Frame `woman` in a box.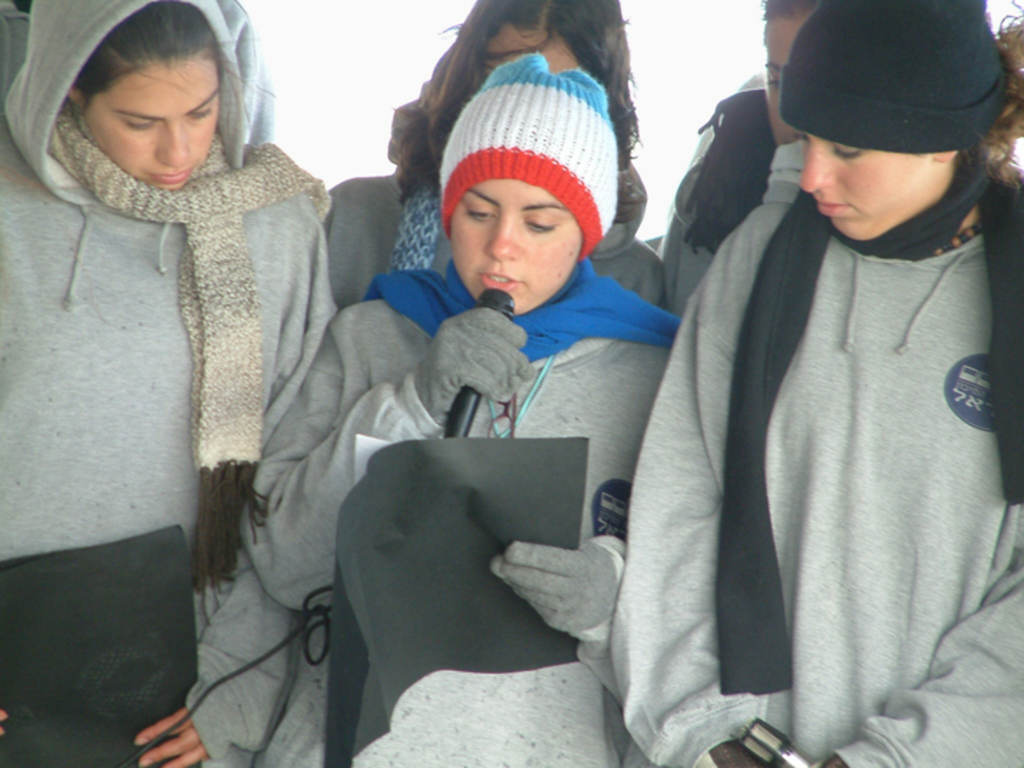
select_region(641, 0, 824, 323).
